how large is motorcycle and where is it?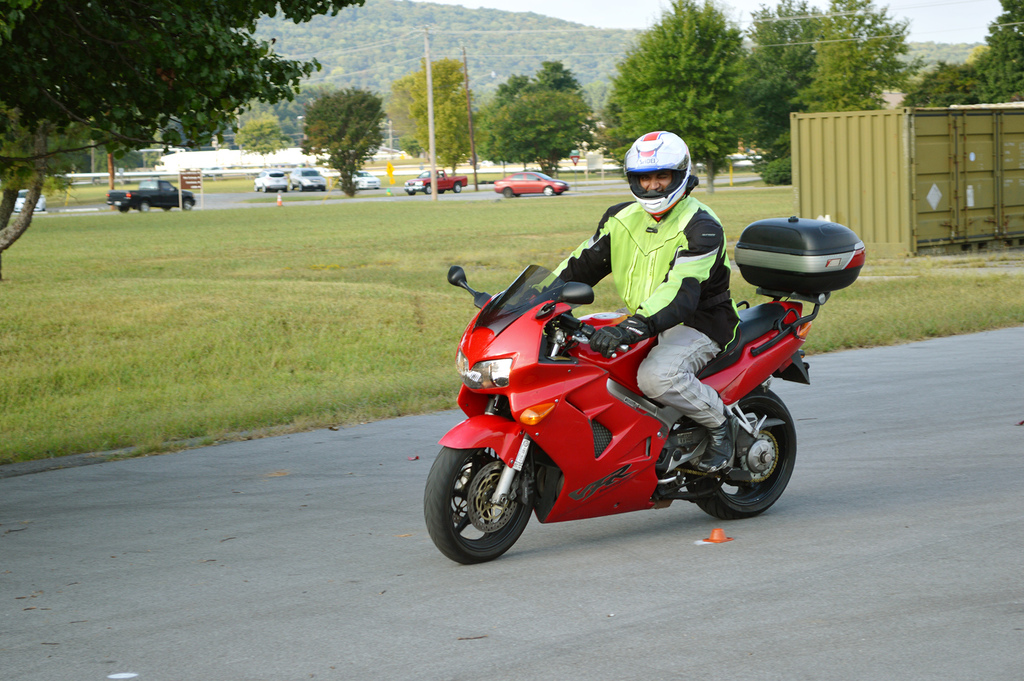
Bounding box: [417,210,874,579].
